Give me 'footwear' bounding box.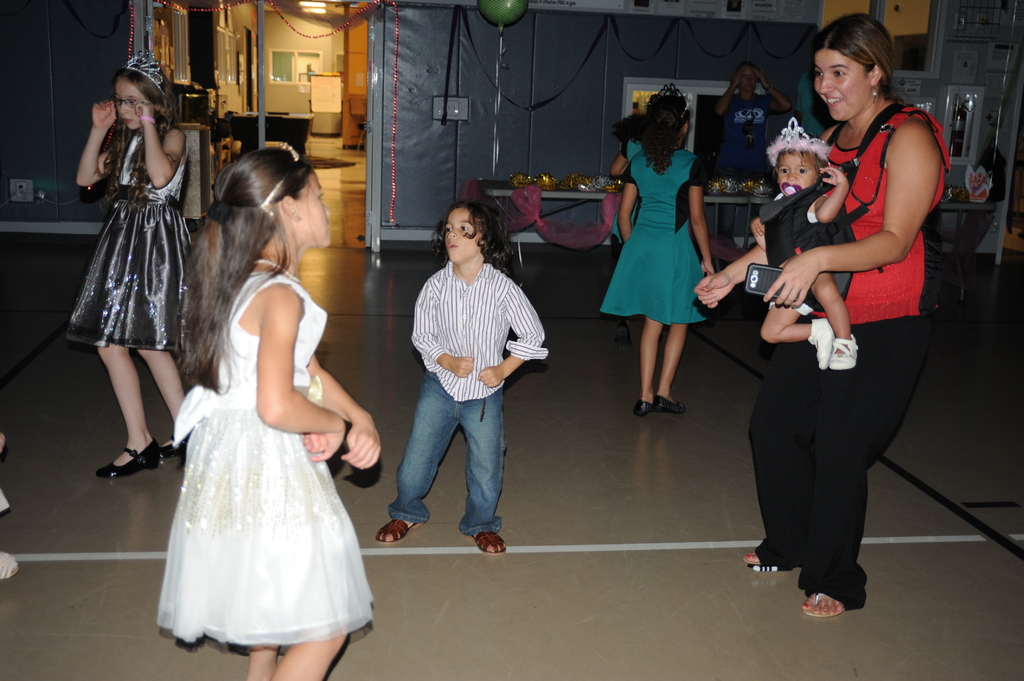
{"x1": 804, "y1": 588, "x2": 851, "y2": 620}.
